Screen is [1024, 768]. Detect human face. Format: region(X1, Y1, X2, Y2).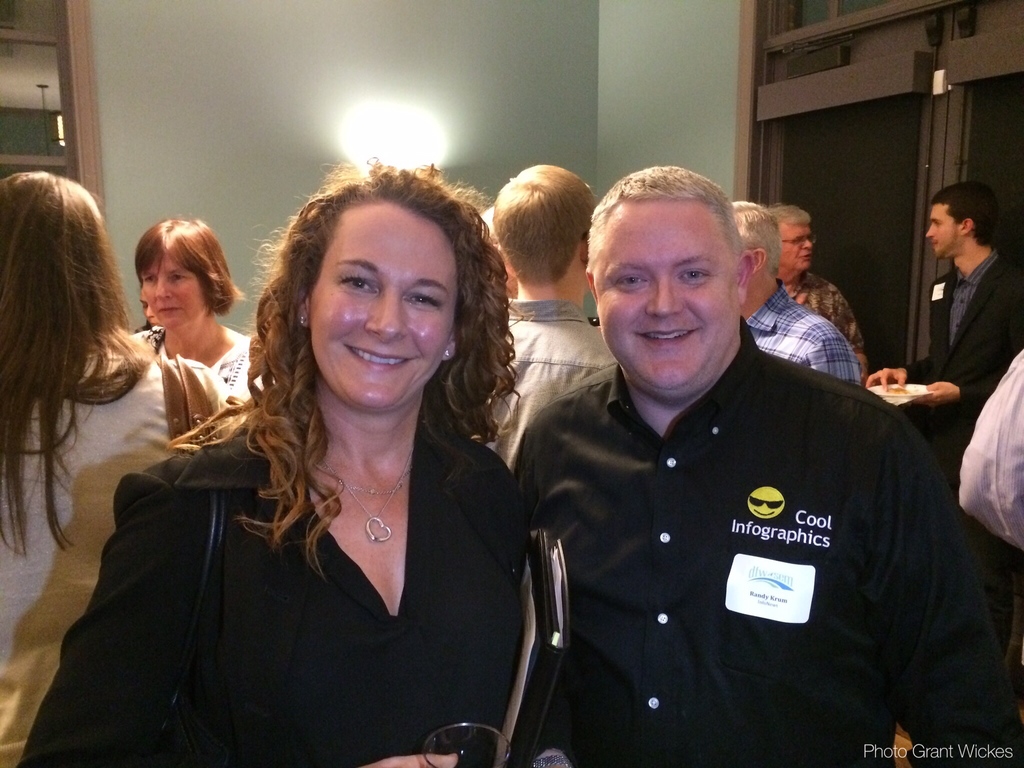
region(144, 300, 159, 321).
